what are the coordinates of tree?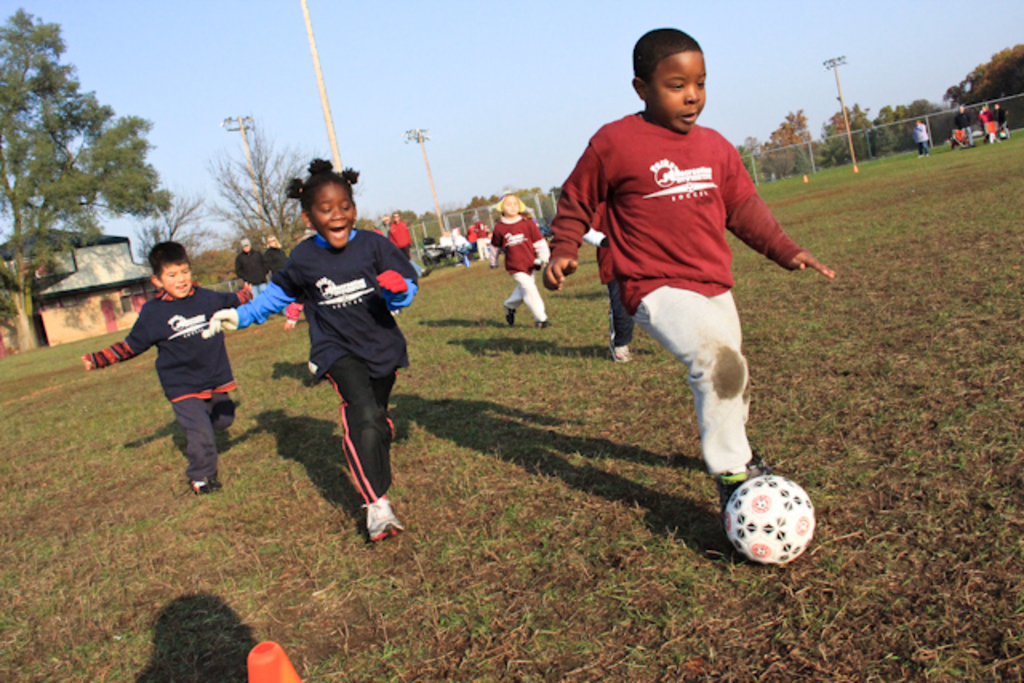
(0, 10, 171, 352).
